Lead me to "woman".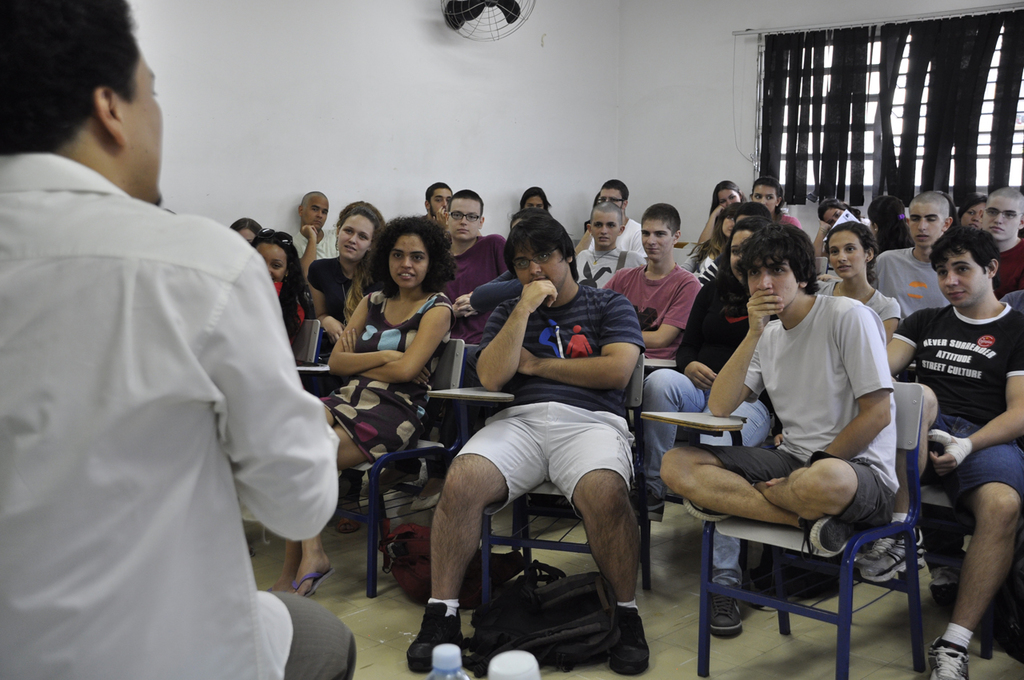
Lead to bbox=(516, 183, 549, 210).
